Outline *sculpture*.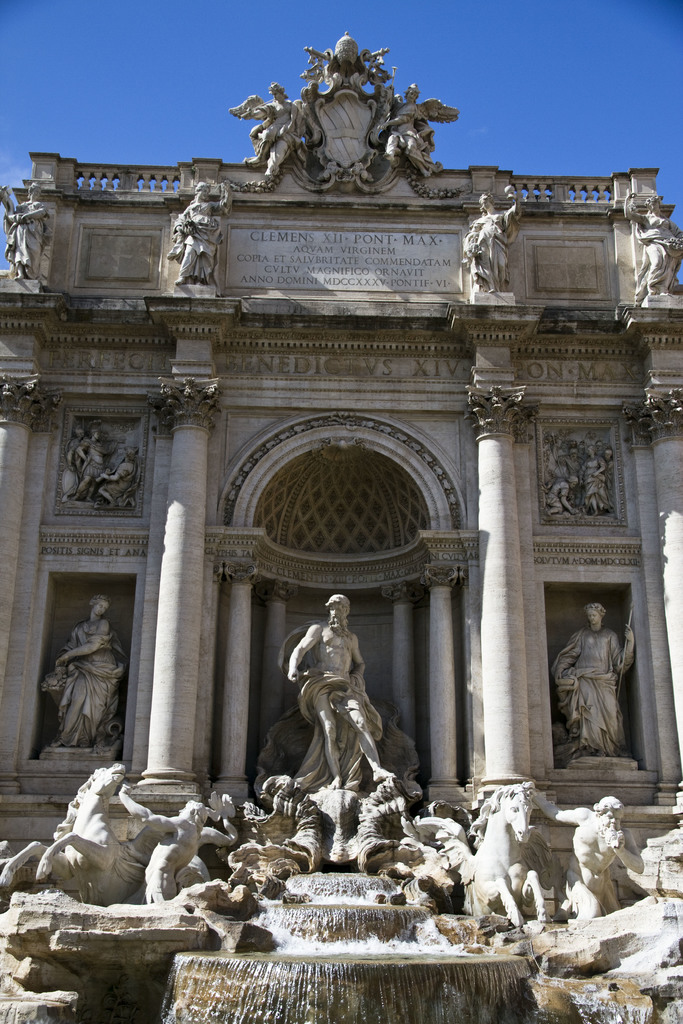
Outline: select_region(579, 440, 609, 519).
